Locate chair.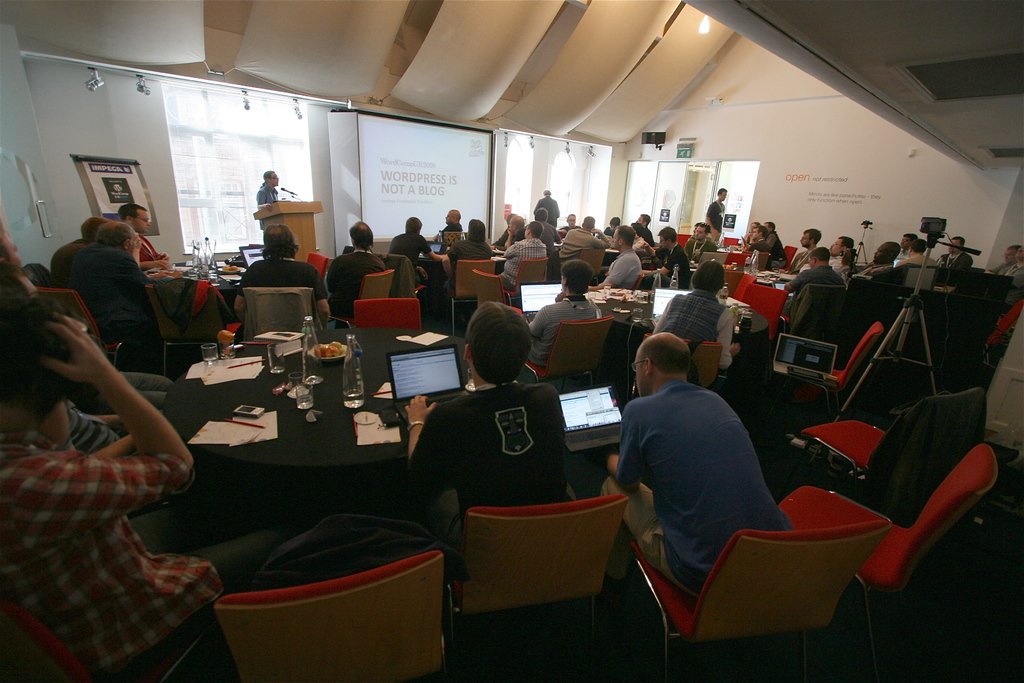
Bounding box: {"left": 227, "top": 288, "right": 320, "bottom": 347}.
